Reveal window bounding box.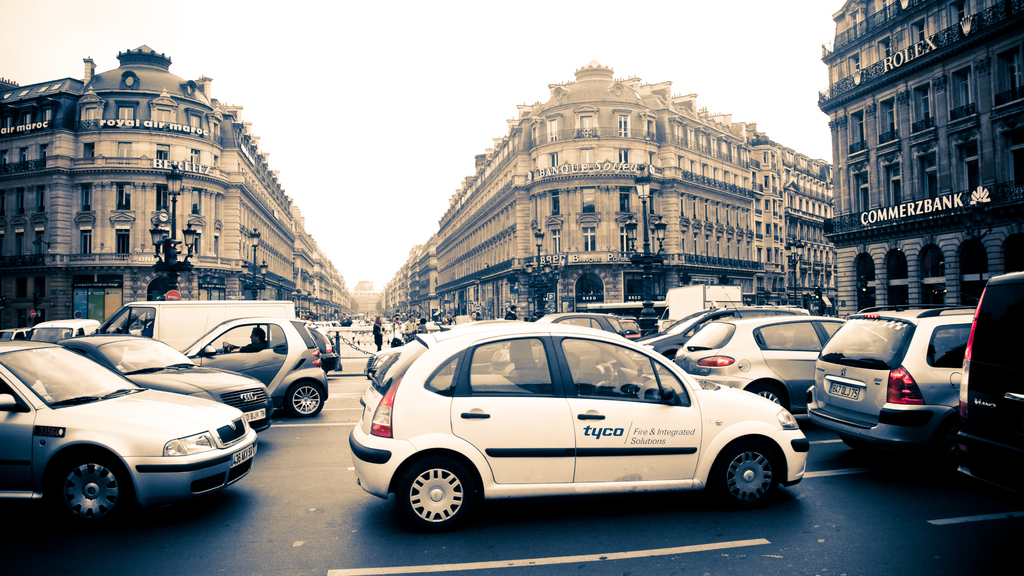
Revealed: l=850, t=114, r=863, b=156.
